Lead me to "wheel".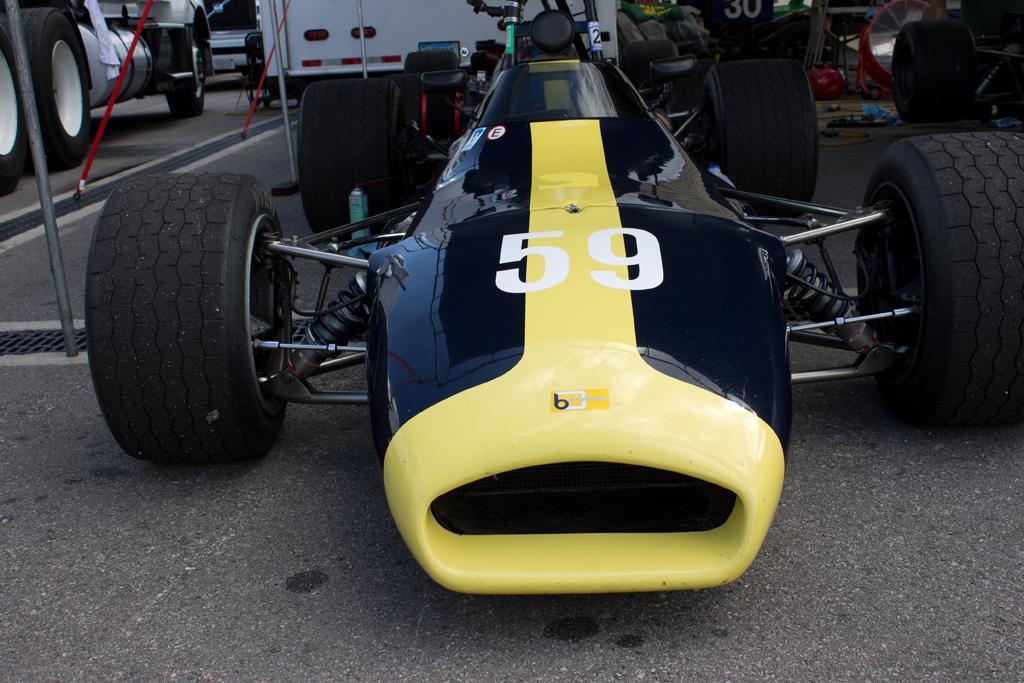
Lead to left=699, top=61, right=817, bottom=215.
